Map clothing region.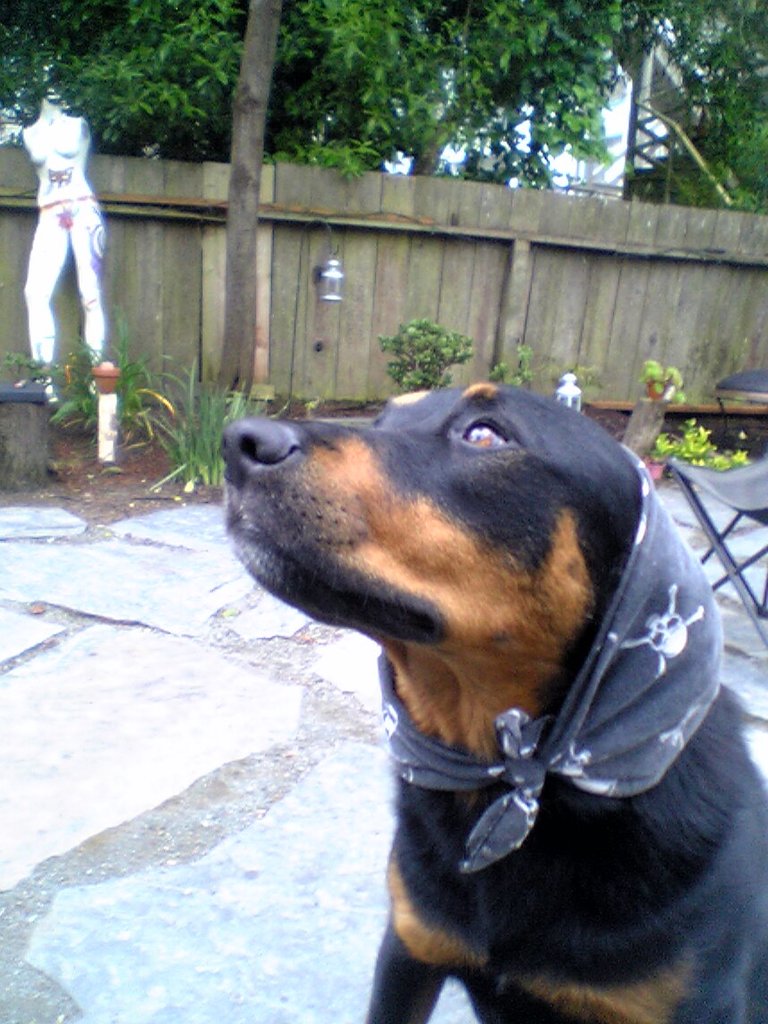
Mapped to l=20, t=116, r=107, b=386.
